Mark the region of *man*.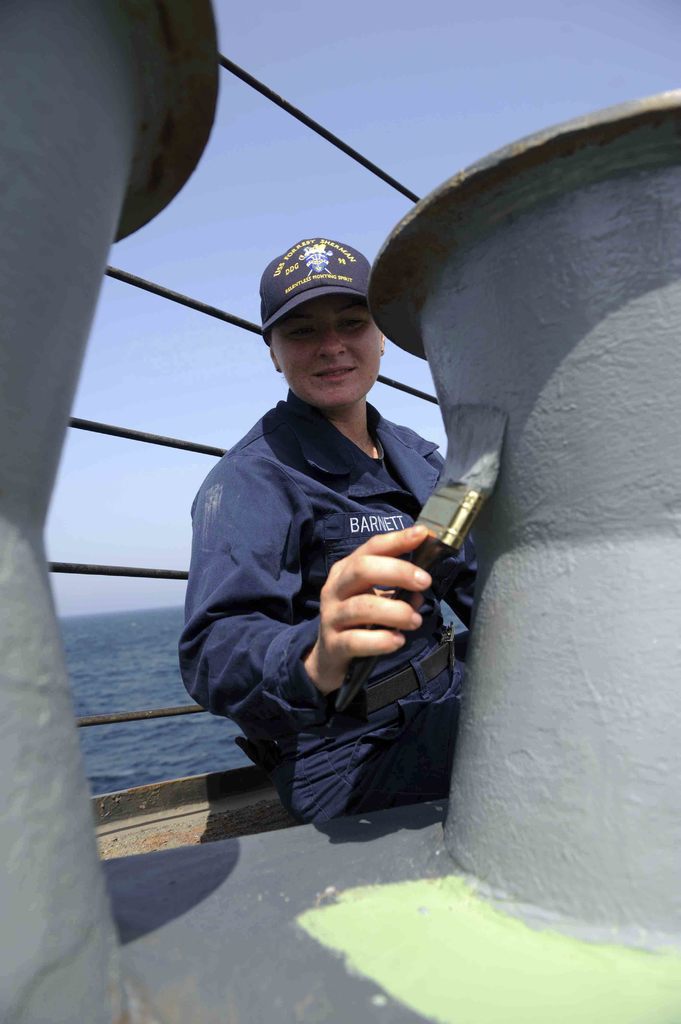
Region: (x1=167, y1=213, x2=513, y2=881).
